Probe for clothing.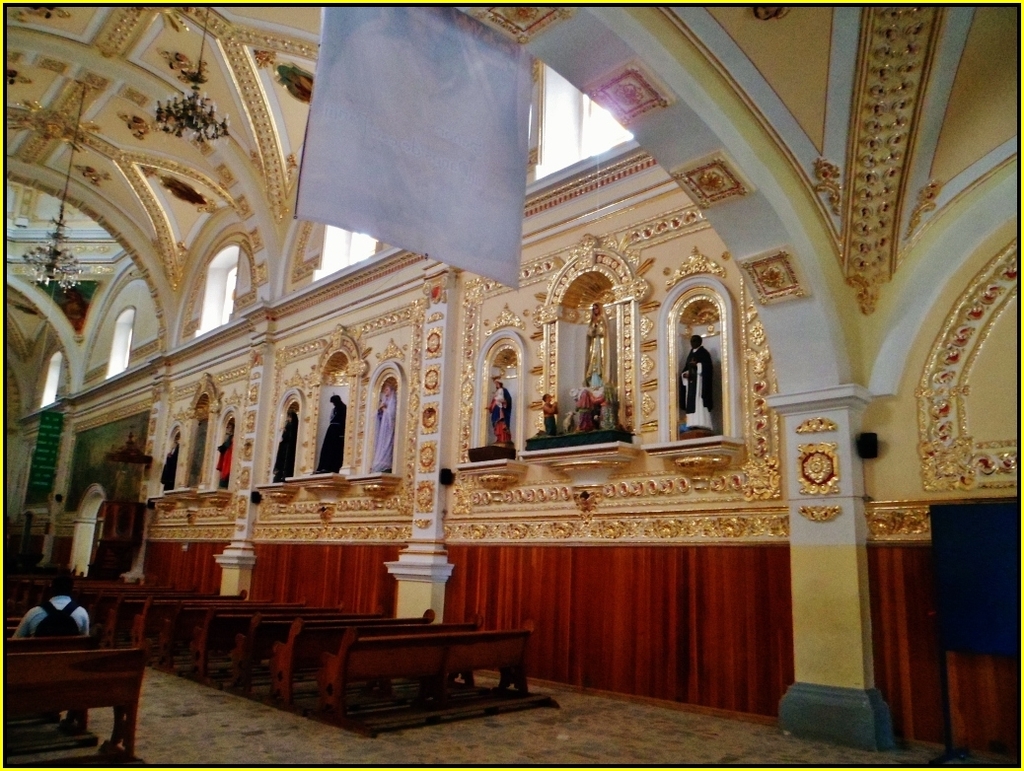
Probe result: region(320, 401, 344, 470).
